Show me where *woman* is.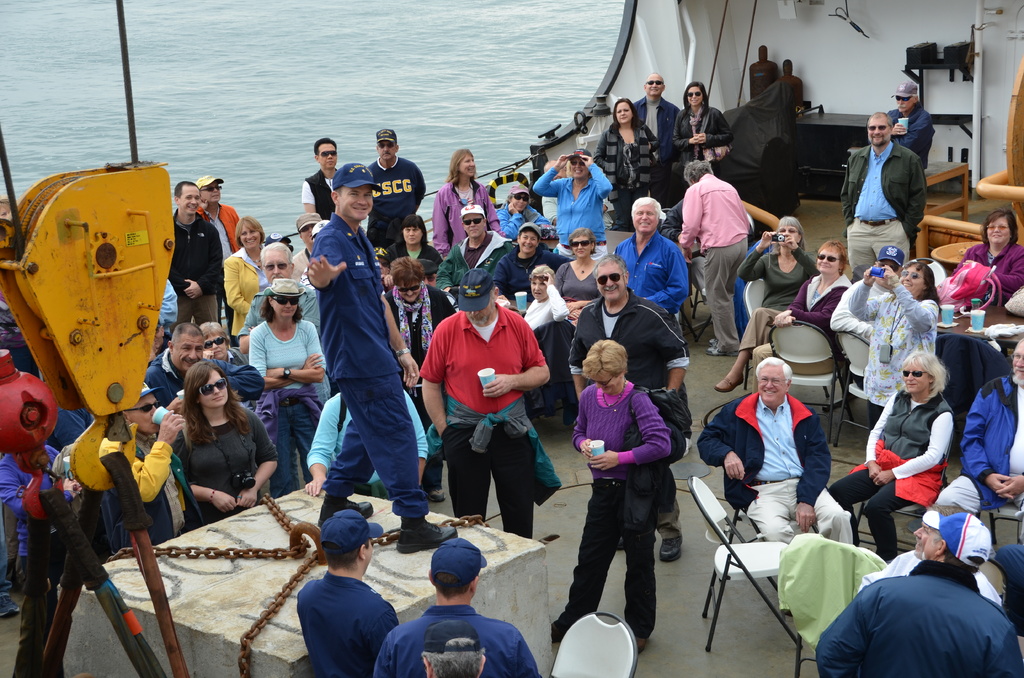
*woman* is at Rect(433, 146, 512, 250).
